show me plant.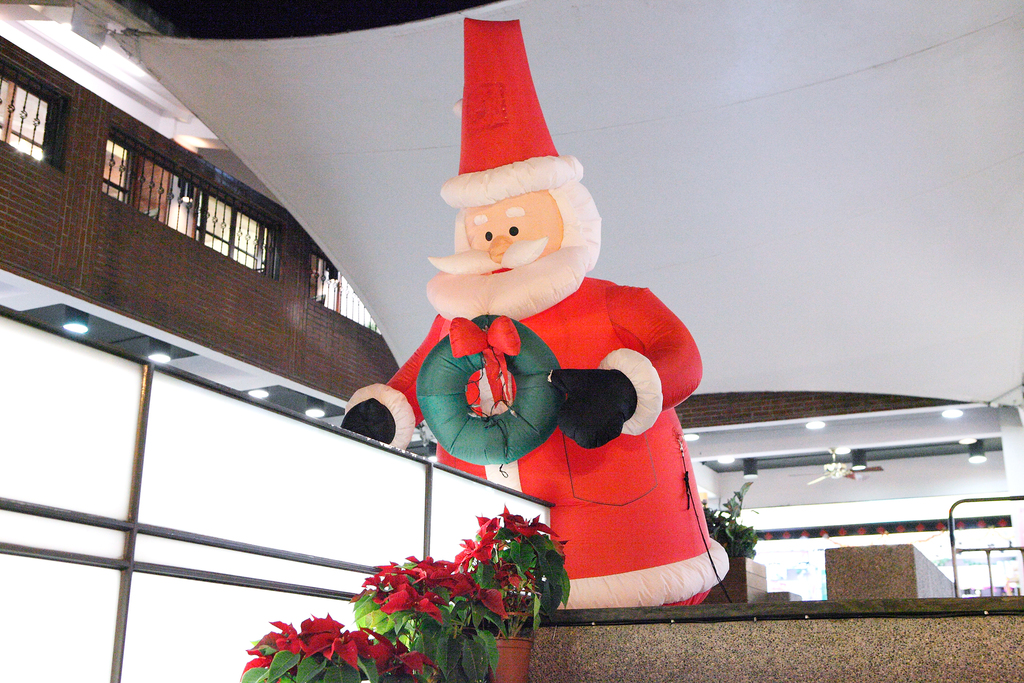
plant is here: box=[236, 614, 445, 682].
